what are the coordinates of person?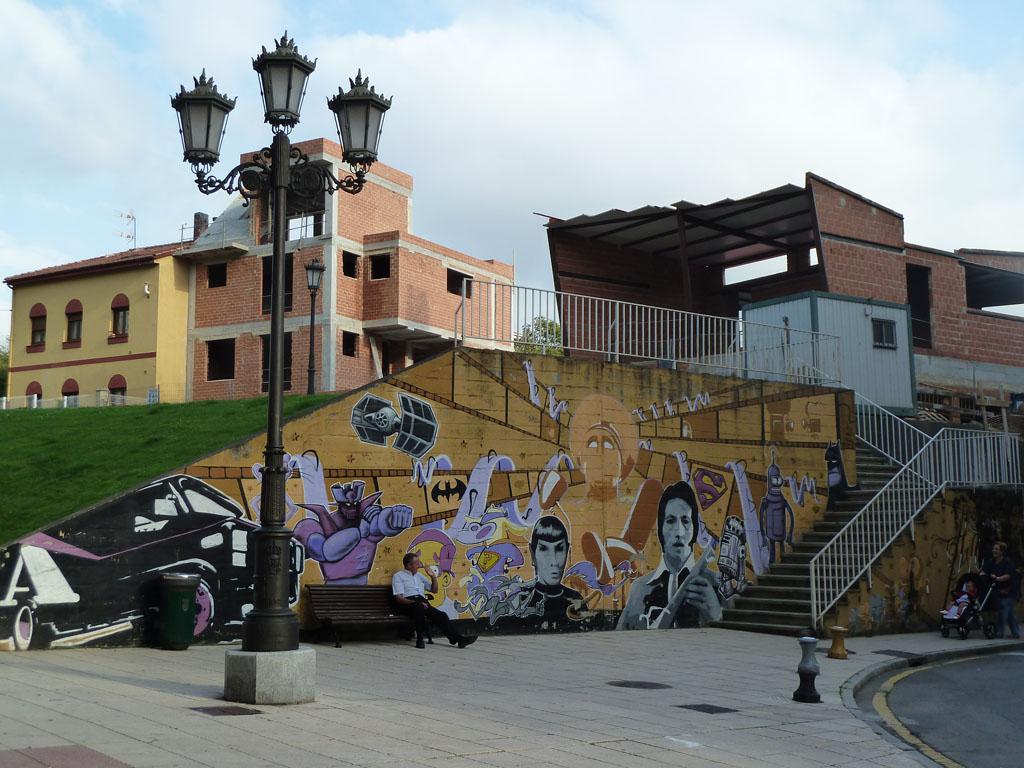
detection(513, 518, 590, 637).
